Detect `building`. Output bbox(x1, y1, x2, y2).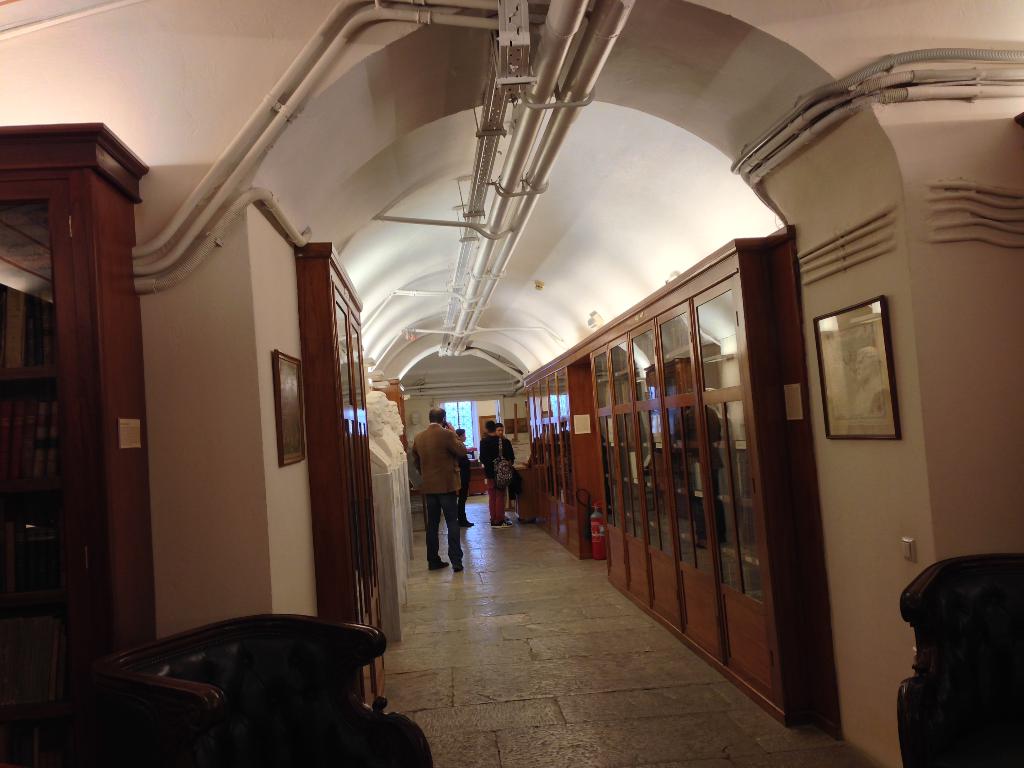
bbox(0, 0, 1023, 767).
